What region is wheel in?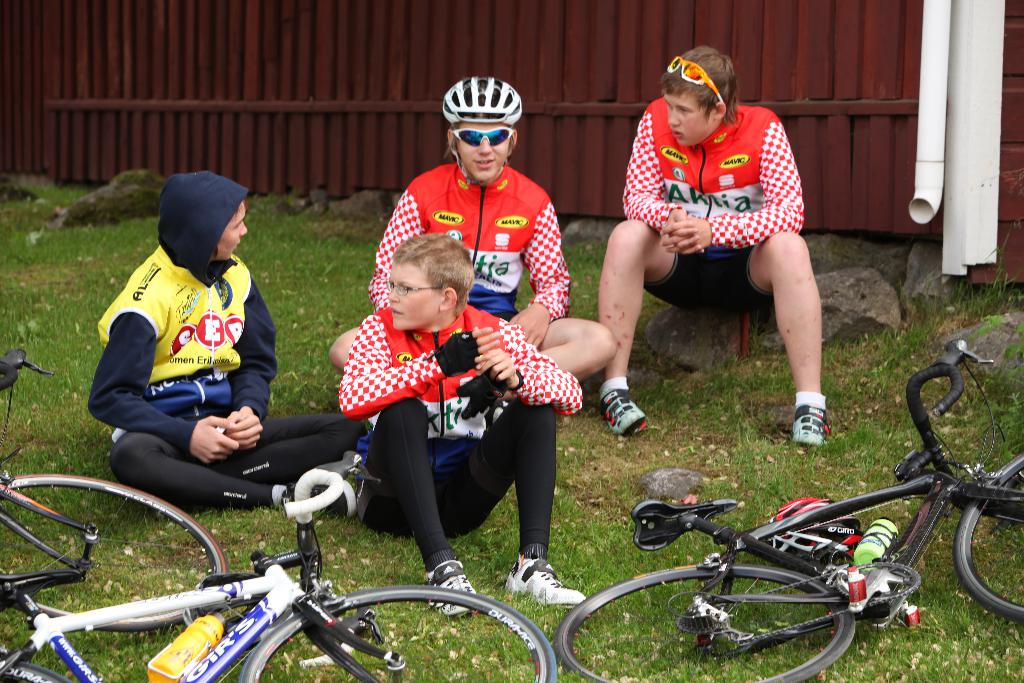
BBox(834, 557, 918, 606).
